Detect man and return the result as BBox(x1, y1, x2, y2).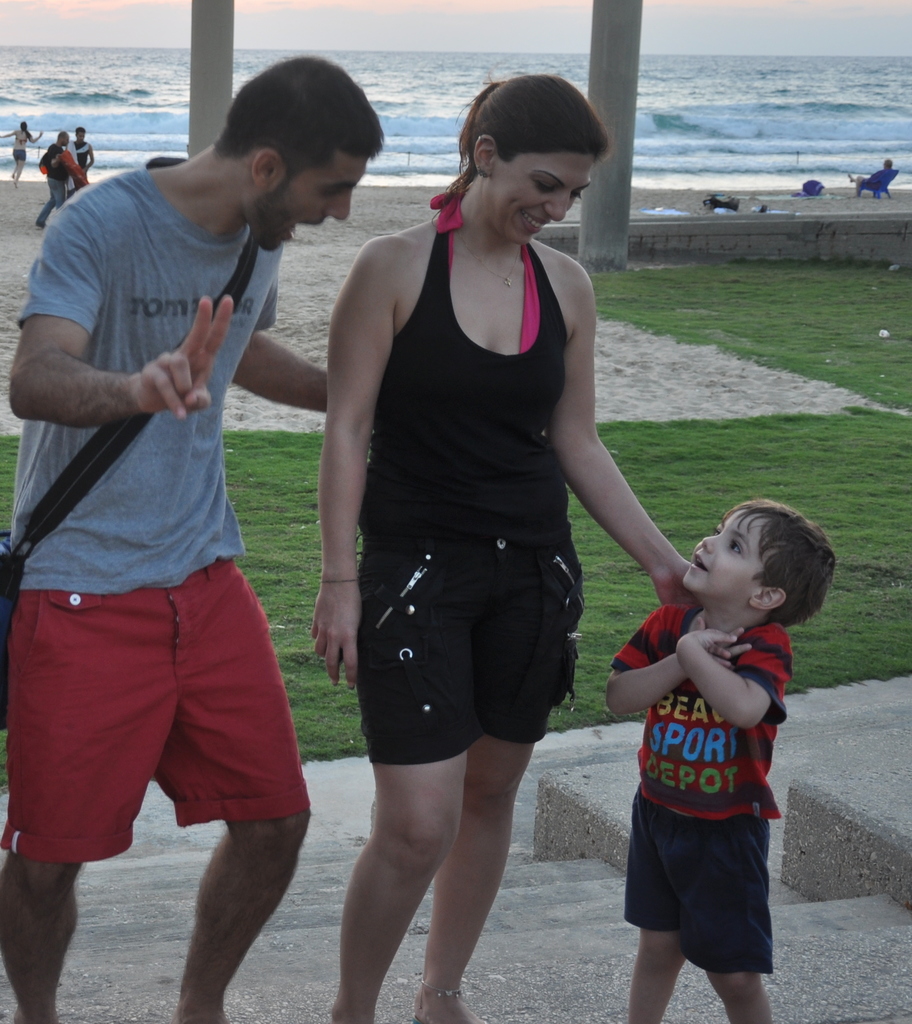
BBox(10, 71, 322, 1014).
